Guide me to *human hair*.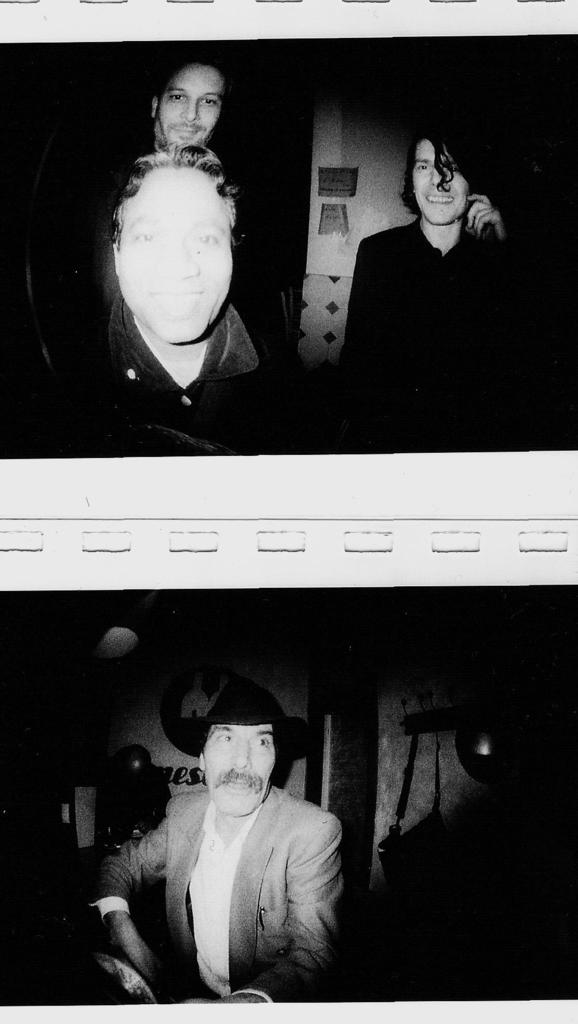
Guidance: (402,118,495,217).
